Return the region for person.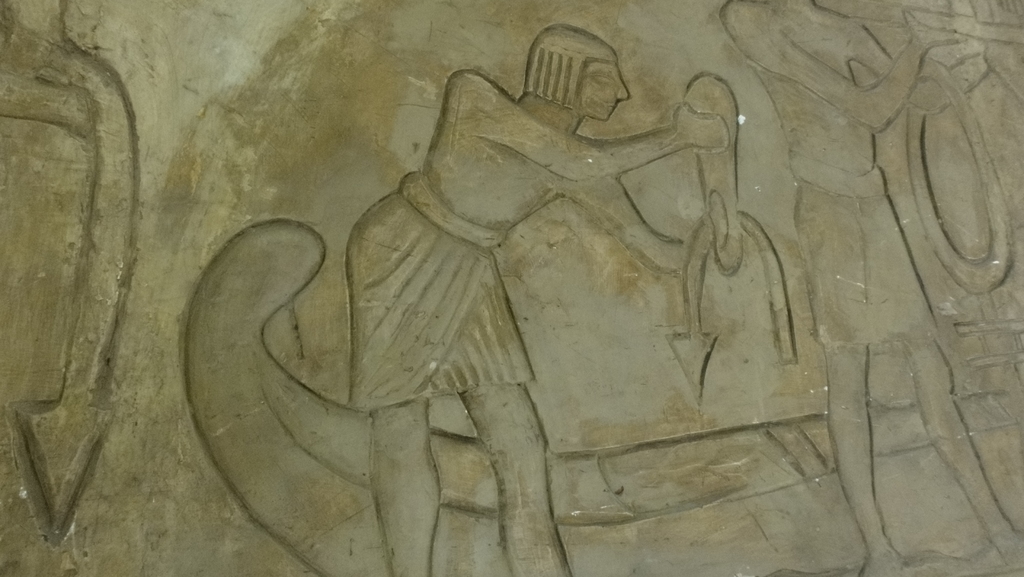
344, 22, 732, 576.
